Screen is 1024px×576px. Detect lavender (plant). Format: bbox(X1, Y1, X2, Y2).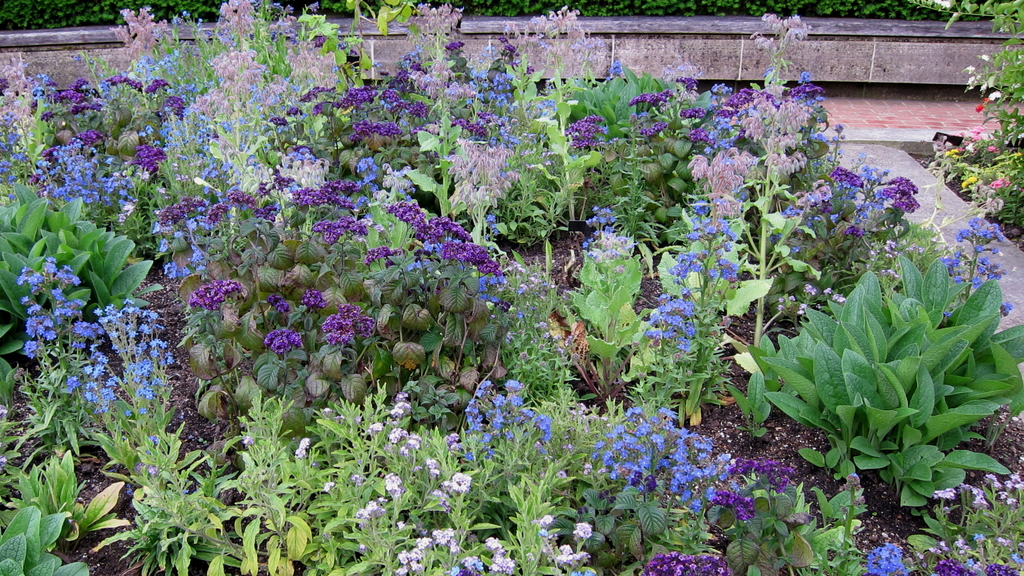
bbox(131, 138, 168, 185).
